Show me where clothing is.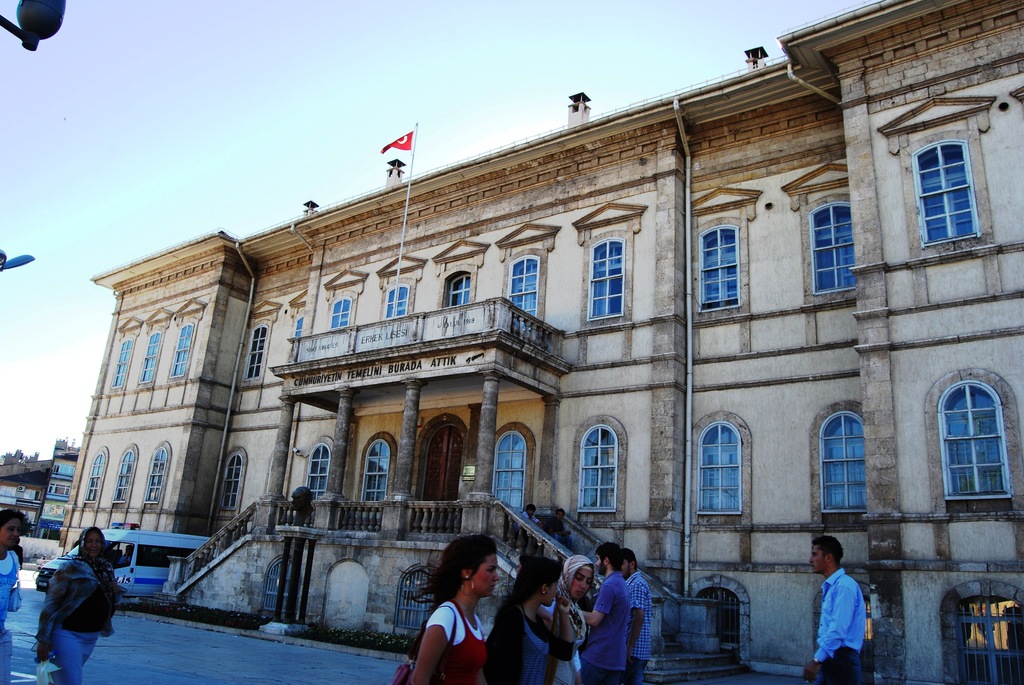
clothing is at bbox=(15, 544, 22, 563).
